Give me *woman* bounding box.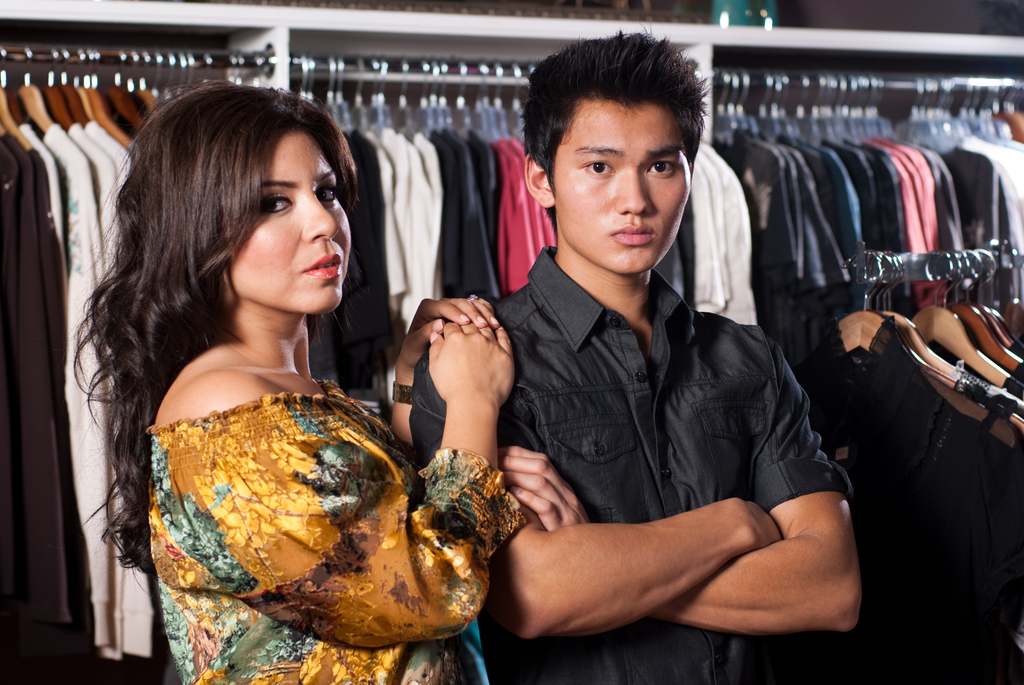
select_region(61, 83, 524, 670).
